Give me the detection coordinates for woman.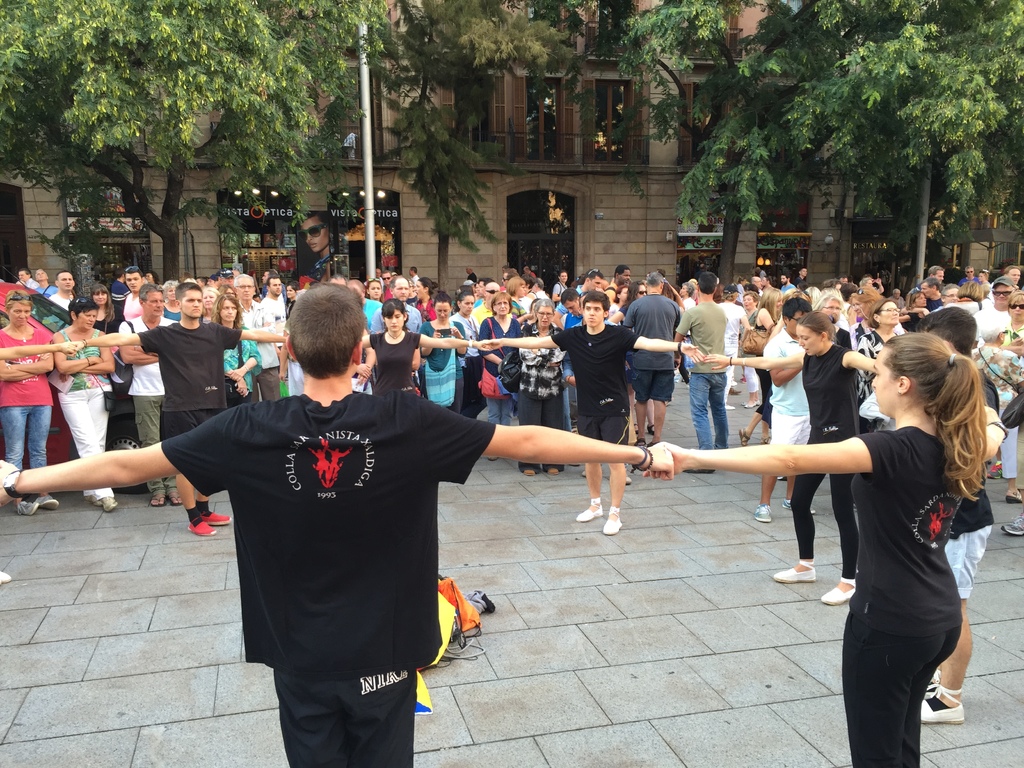
<region>511, 300, 570, 474</region>.
